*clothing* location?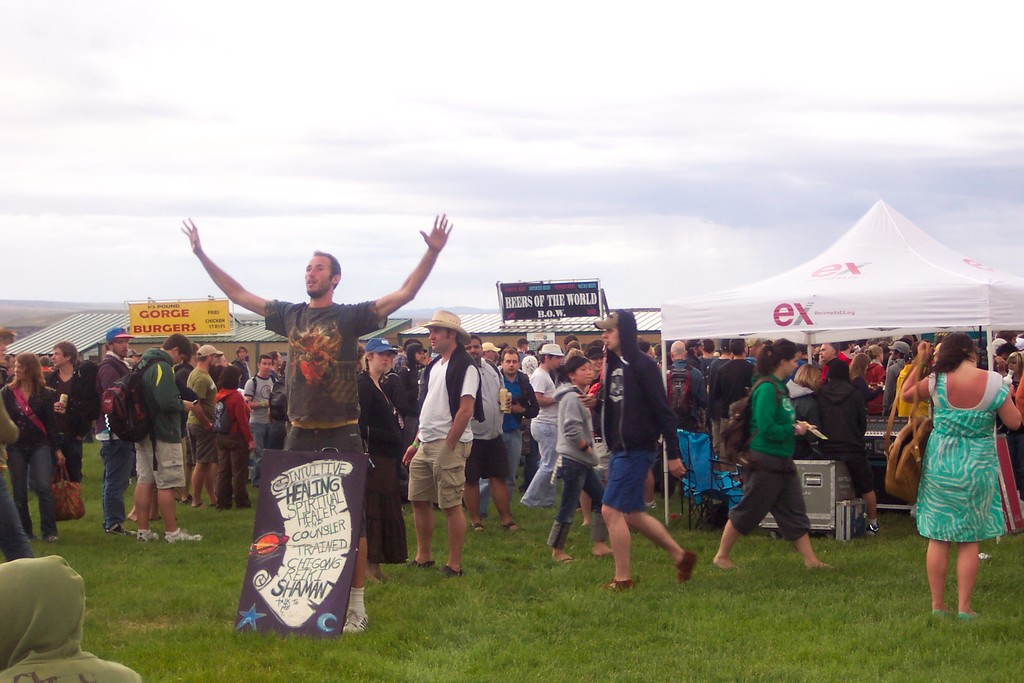
712,356,753,418
